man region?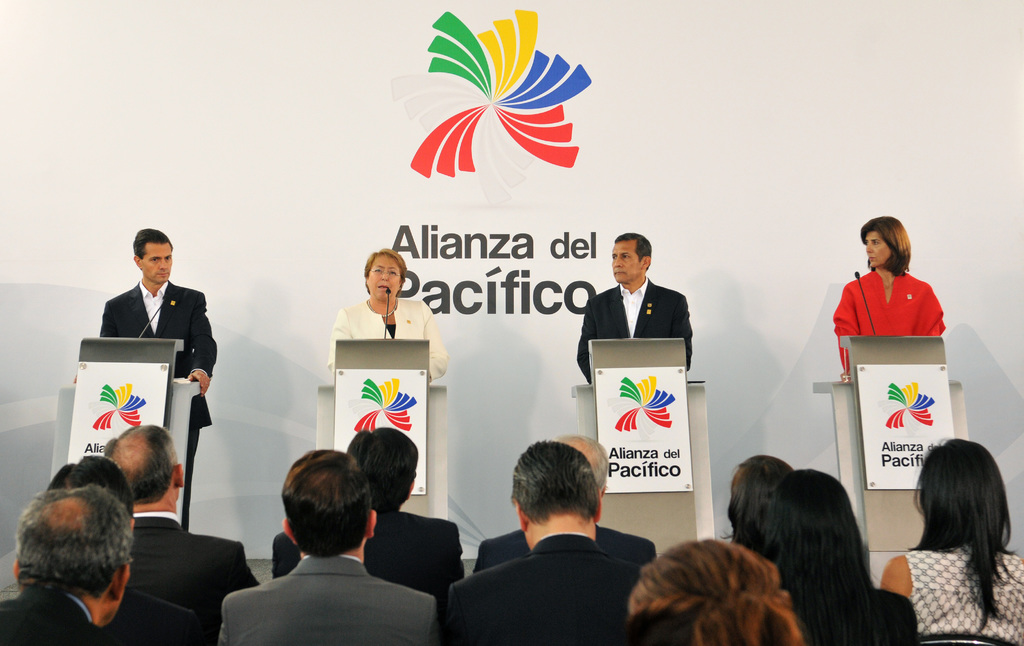
436,443,651,645
